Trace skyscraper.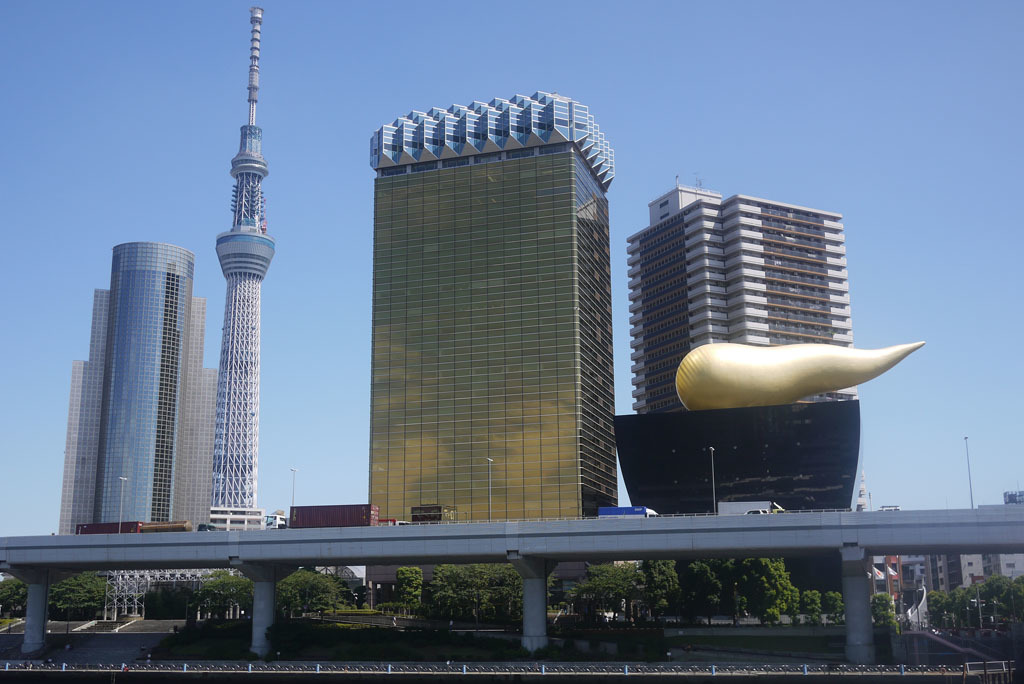
Traced to box(58, 203, 231, 560).
